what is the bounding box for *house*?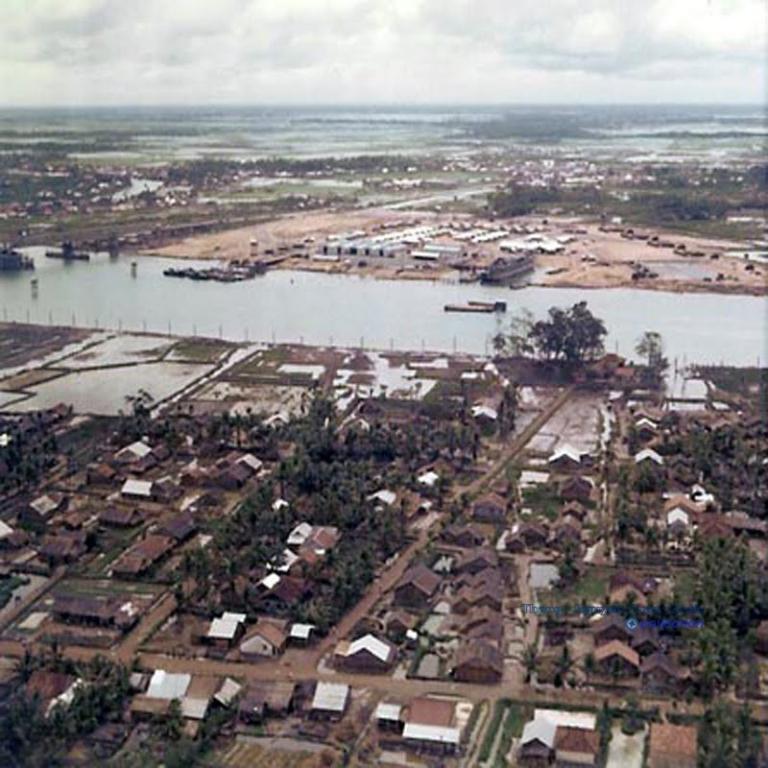
crop(398, 684, 452, 741).
